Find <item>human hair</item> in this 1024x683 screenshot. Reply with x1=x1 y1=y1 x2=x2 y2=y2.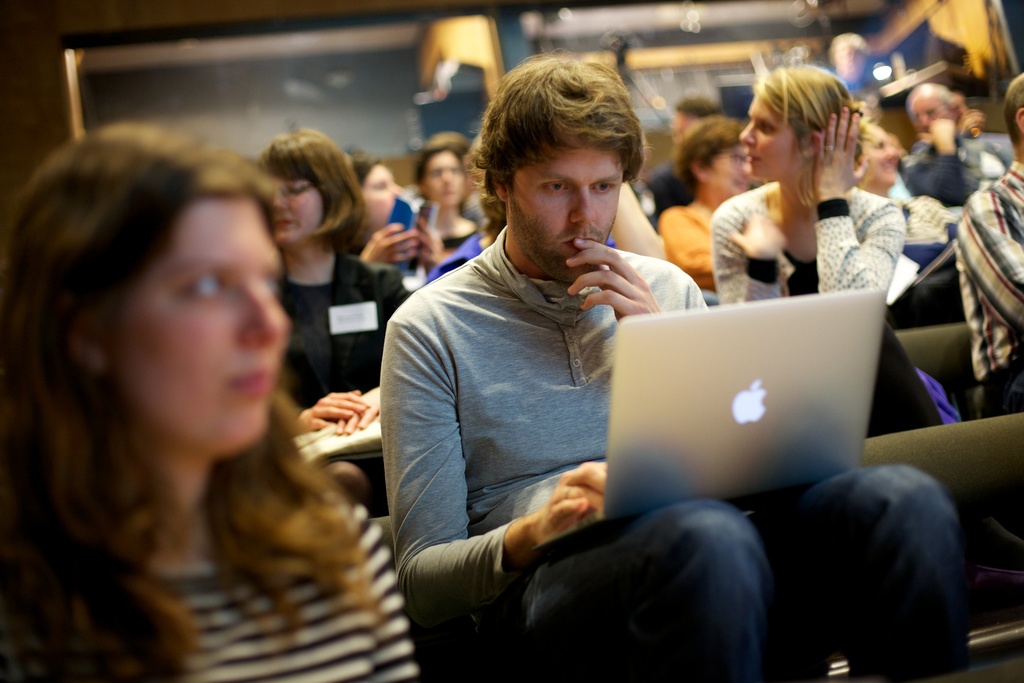
x1=412 y1=131 x2=480 y2=215.
